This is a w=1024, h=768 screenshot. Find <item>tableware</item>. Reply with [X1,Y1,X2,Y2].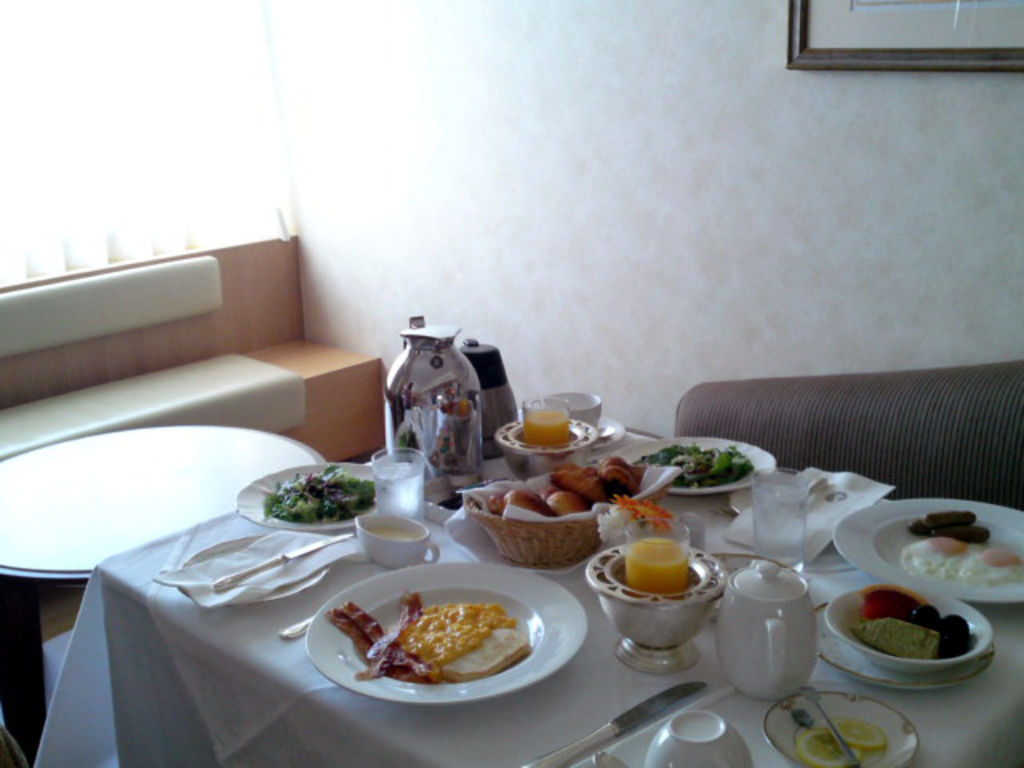
[613,434,778,494].
